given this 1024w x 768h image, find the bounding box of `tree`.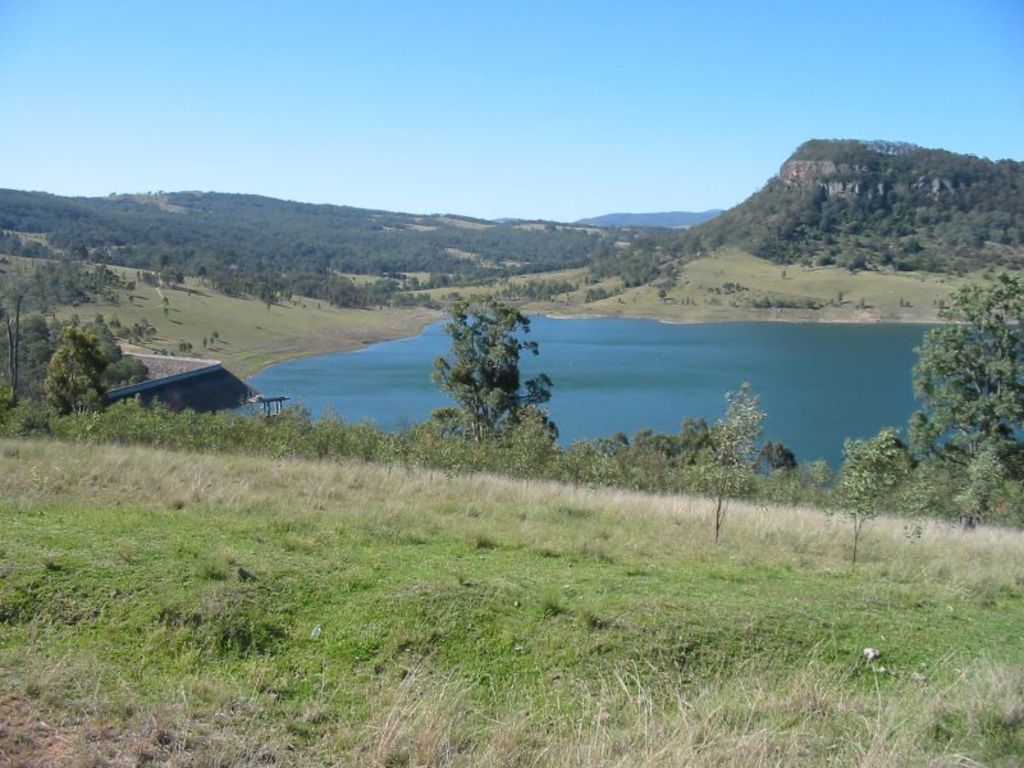
829, 433, 901, 568.
